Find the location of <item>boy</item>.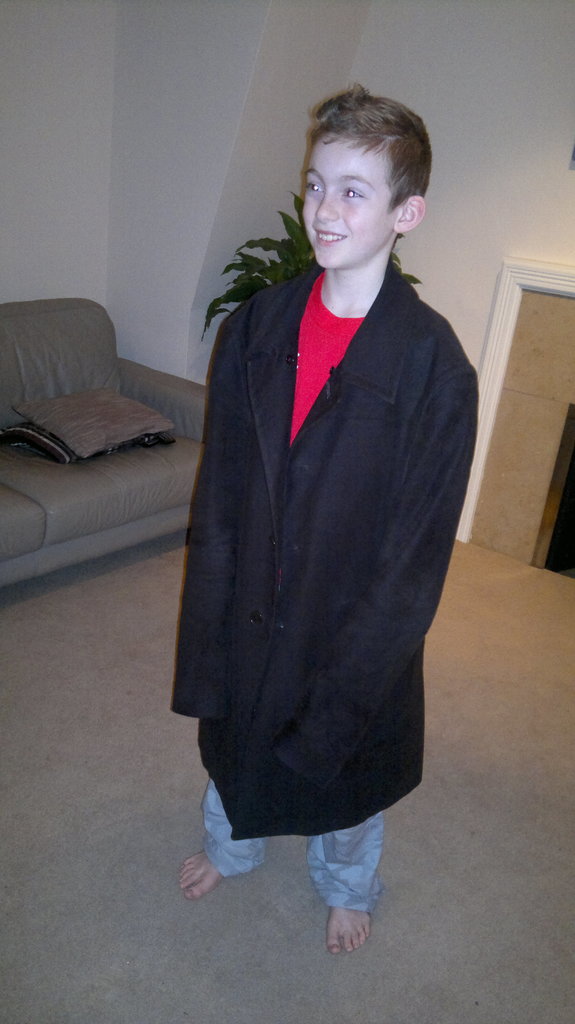
Location: rect(171, 87, 482, 950).
